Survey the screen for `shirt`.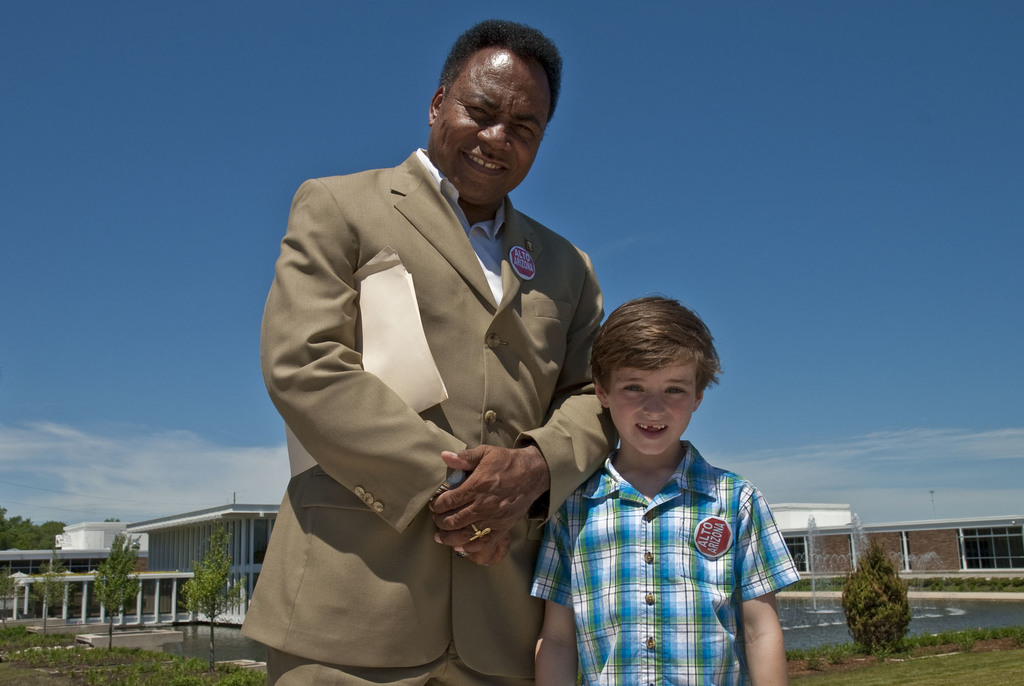
Survey found: {"x1": 415, "y1": 149, "x2": 511, "y2": 305}.
